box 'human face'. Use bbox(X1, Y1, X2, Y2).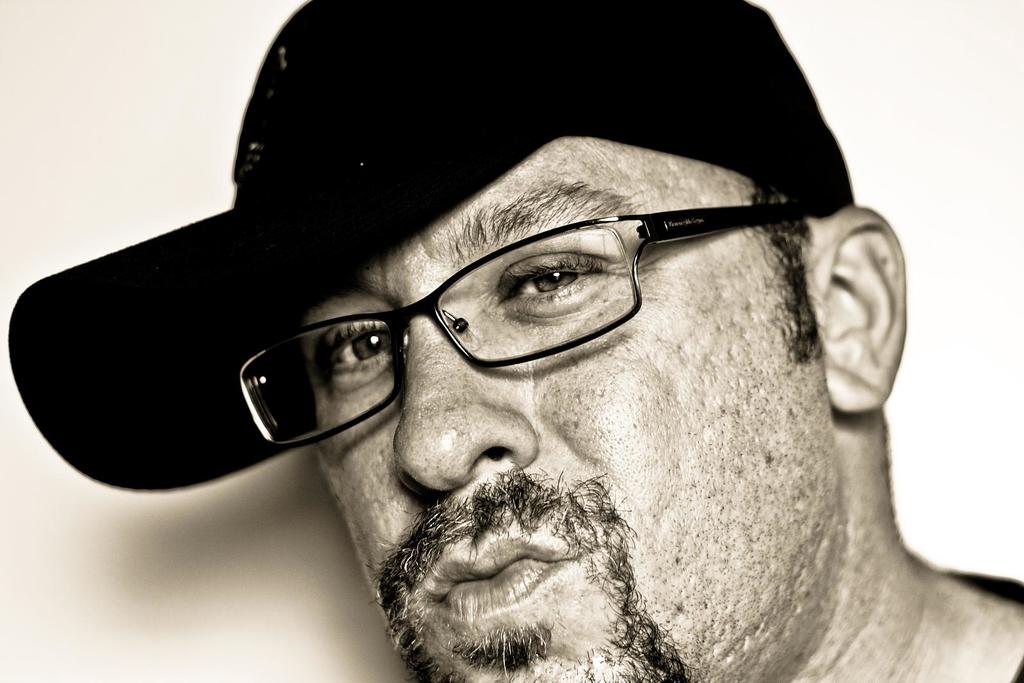
bbox(301, 129, 838, 682).
